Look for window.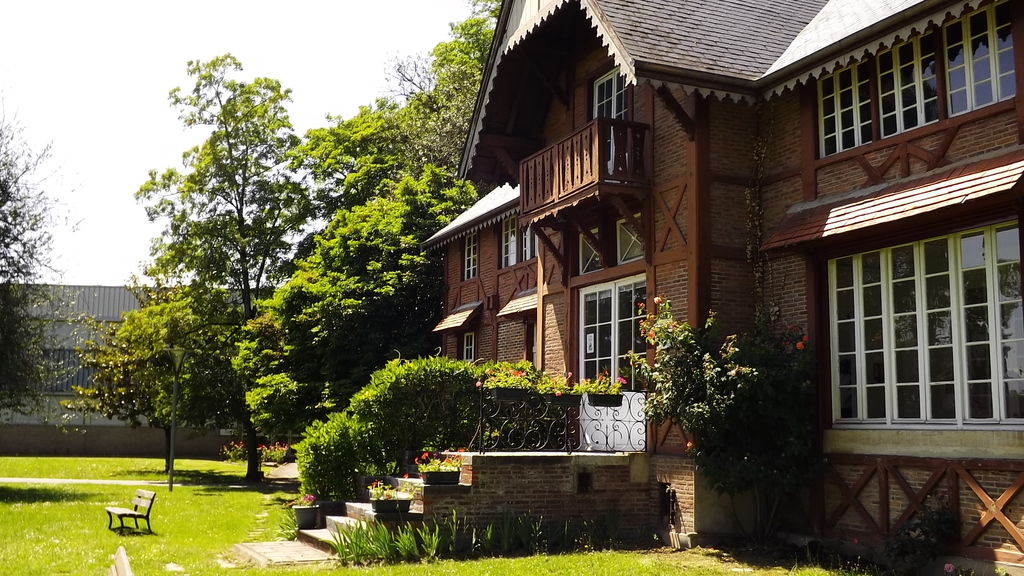
Found: crop(945, 6, 1023, 116).
